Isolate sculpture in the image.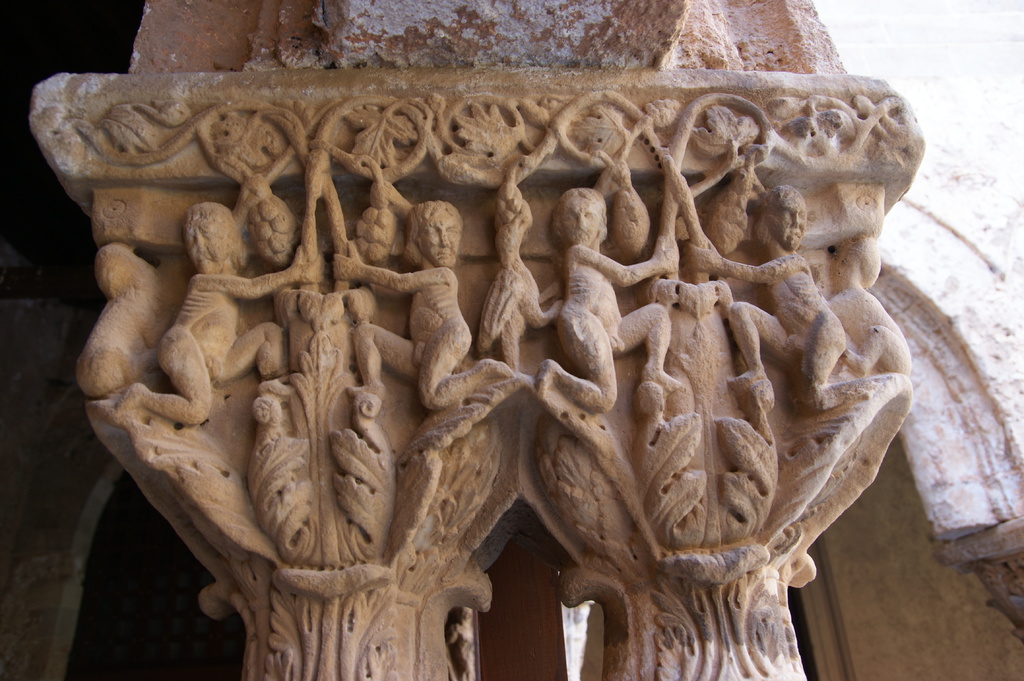
Isolated region: (26, 67, 925, 680).
